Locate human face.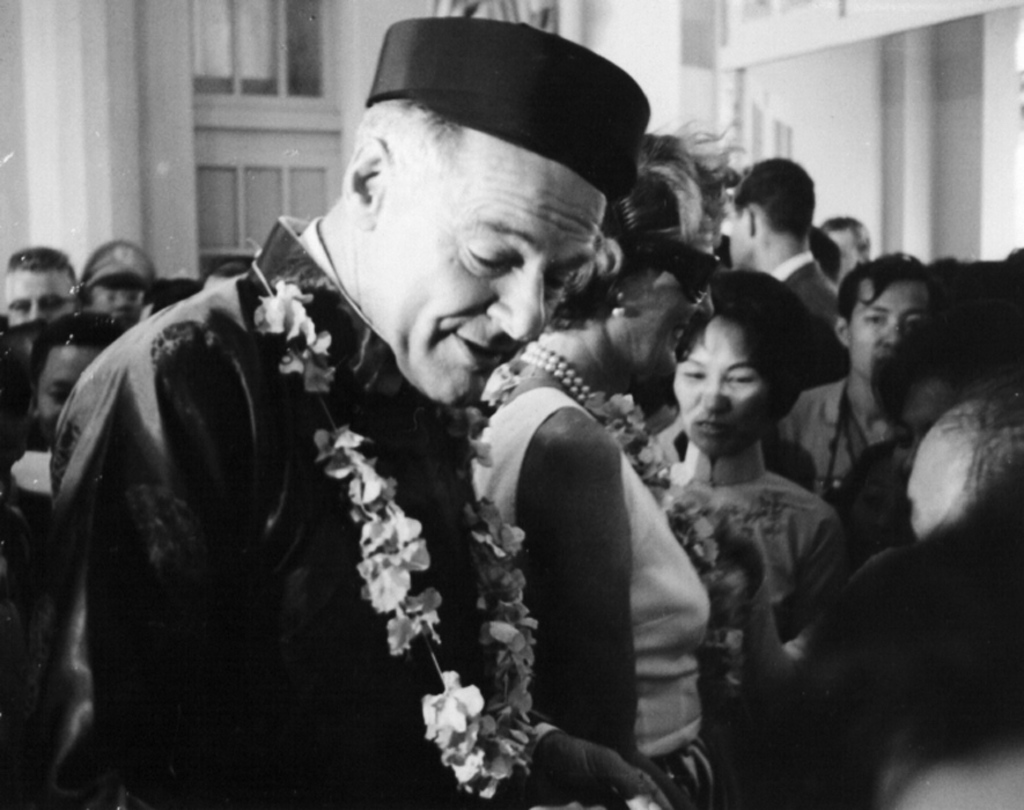
Bounding box: Rect(729, 208, 752, 270).
